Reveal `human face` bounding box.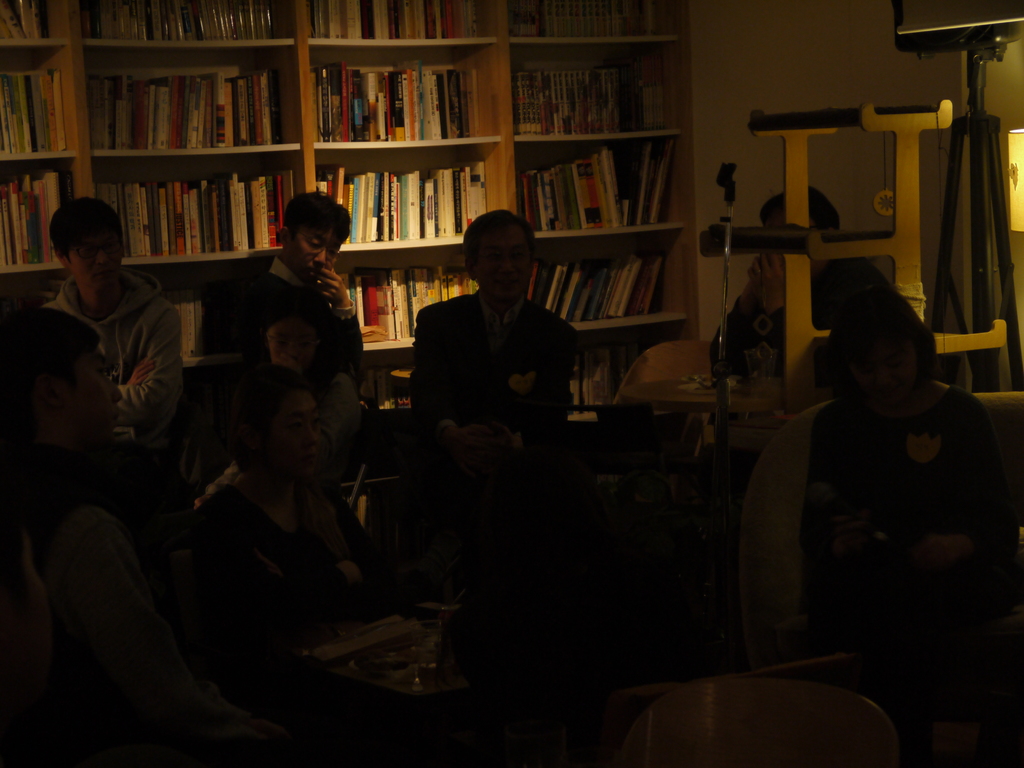
Revealed: l=477, t=227, r=532, b=298.
